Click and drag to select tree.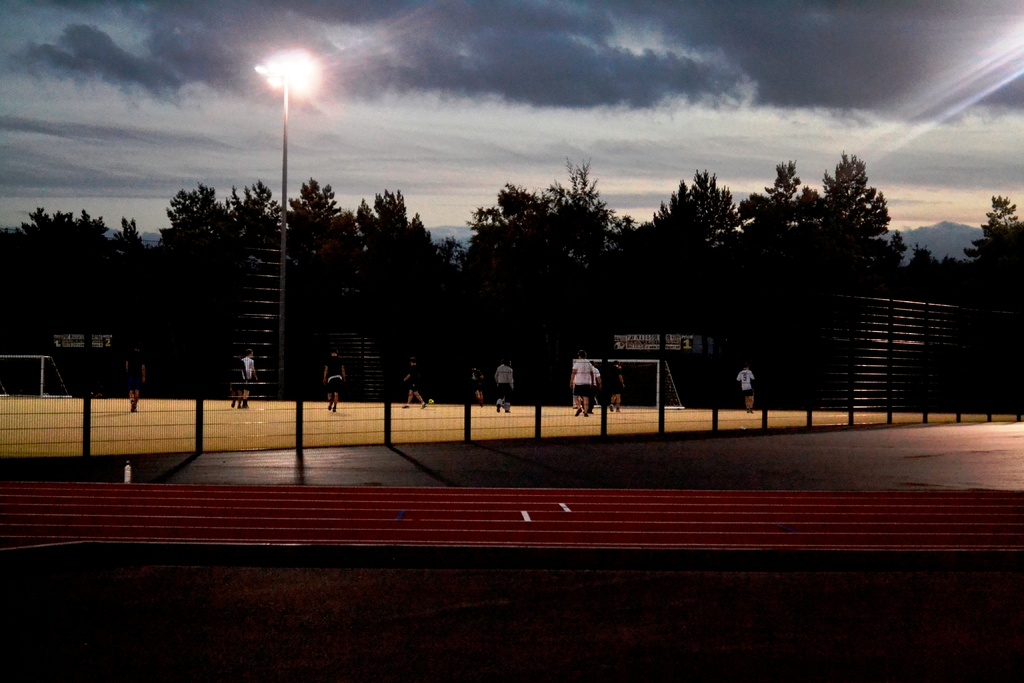
Selection: rect(273, 181, 350, 359).
